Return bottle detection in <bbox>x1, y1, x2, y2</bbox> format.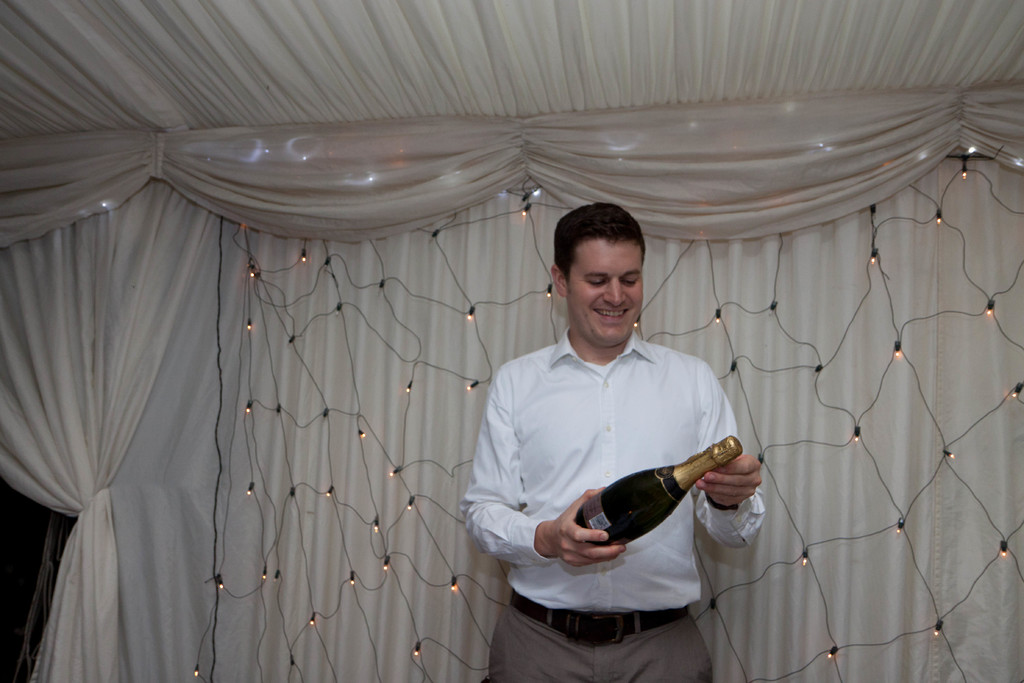
<bbox>580, 436, 747, 547</bbox>.
